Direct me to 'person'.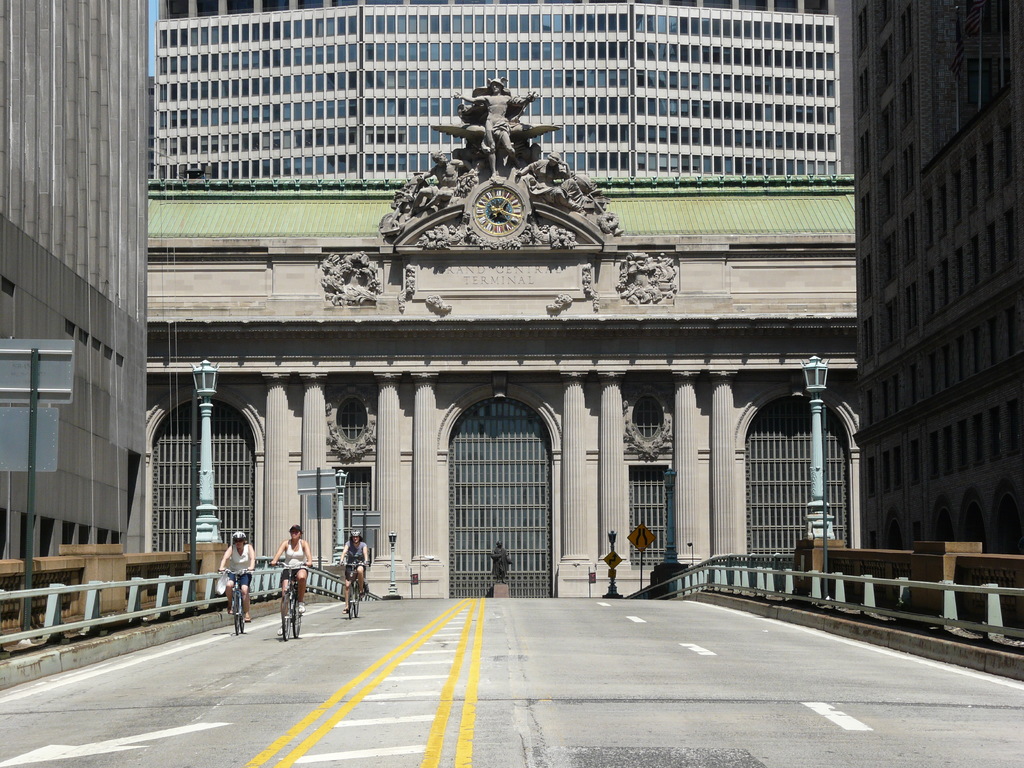
Direction: rect(218, 527, 257, 623).
